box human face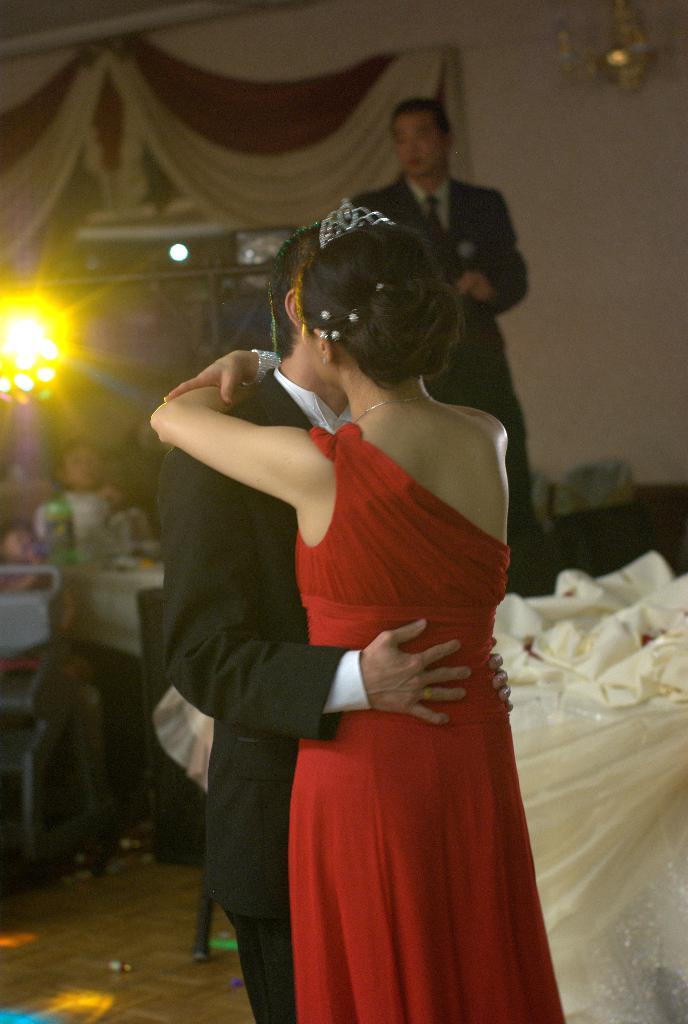
(392,113,443,176)
